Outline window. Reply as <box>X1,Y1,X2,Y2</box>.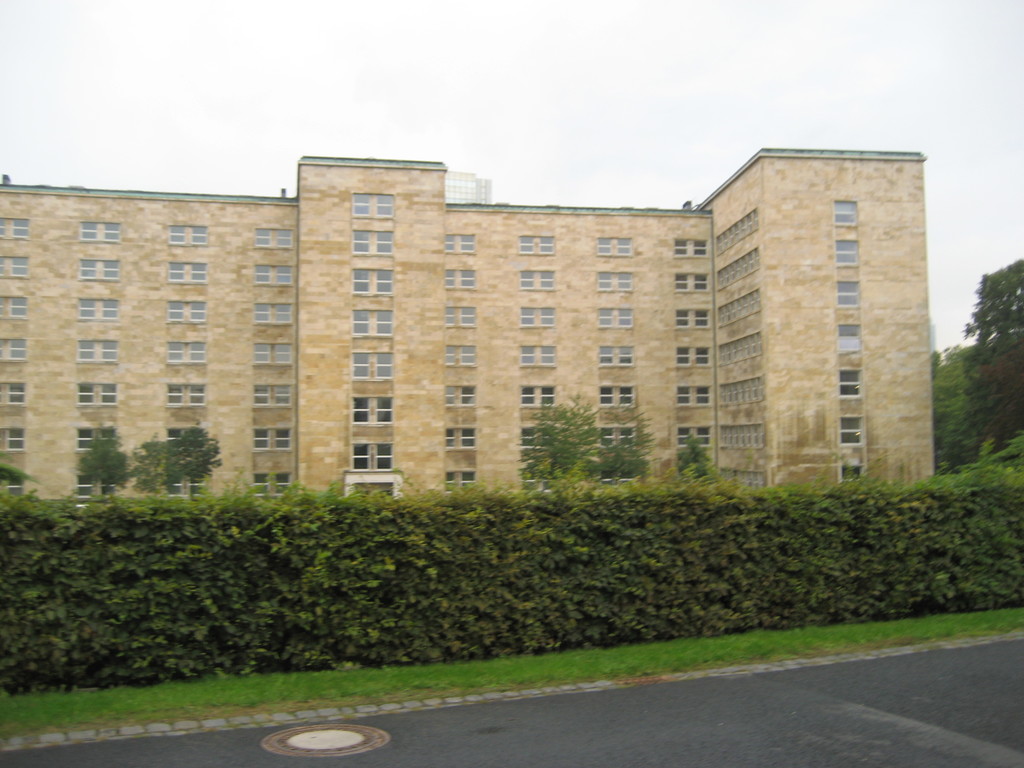
<box>835,274,860,307</box>.
